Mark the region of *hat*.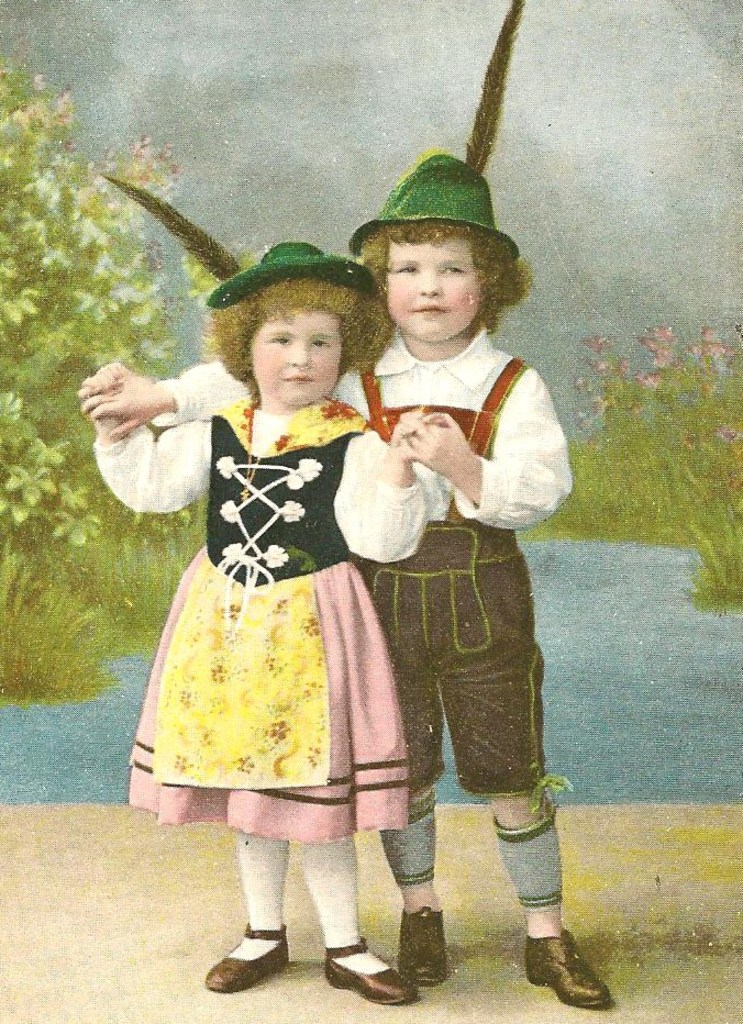
Region: 200 242 379 309.
